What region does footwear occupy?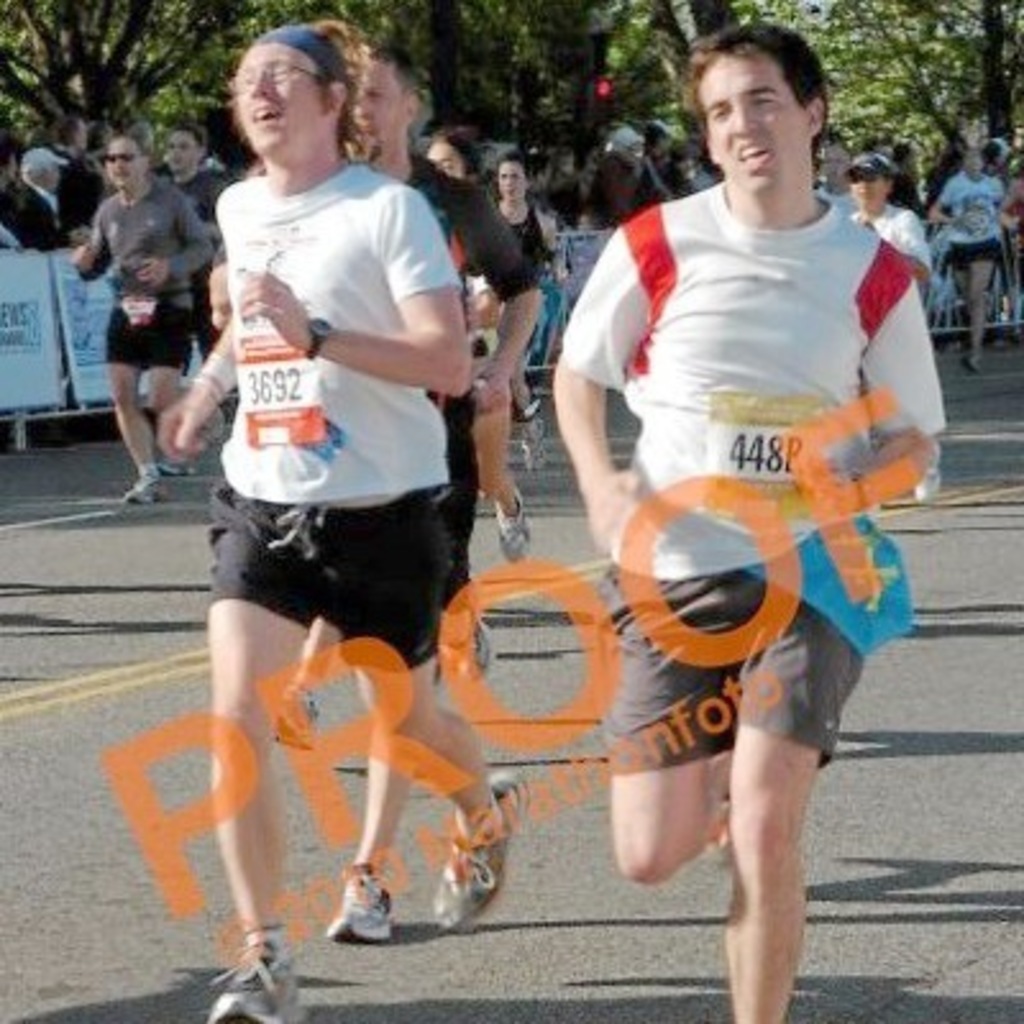
left=911, top=440, right=942, bottom=507.
